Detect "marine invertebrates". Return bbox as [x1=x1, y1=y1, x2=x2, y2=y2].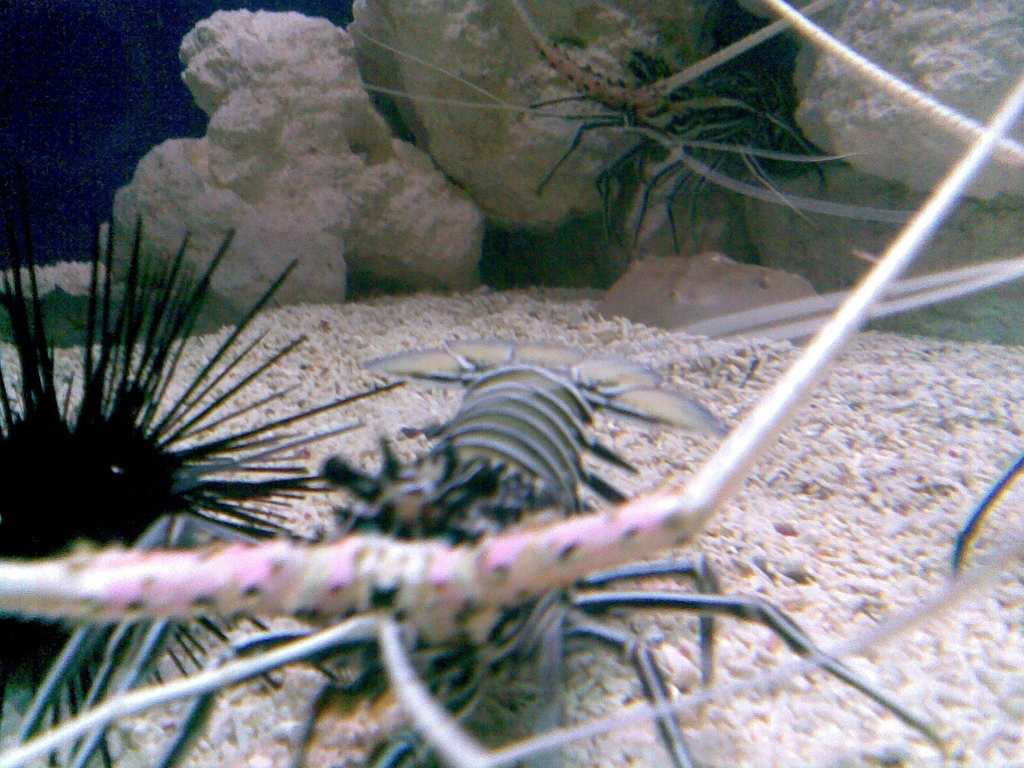
[x1=196, y1=275, x2=962, y2=748].
